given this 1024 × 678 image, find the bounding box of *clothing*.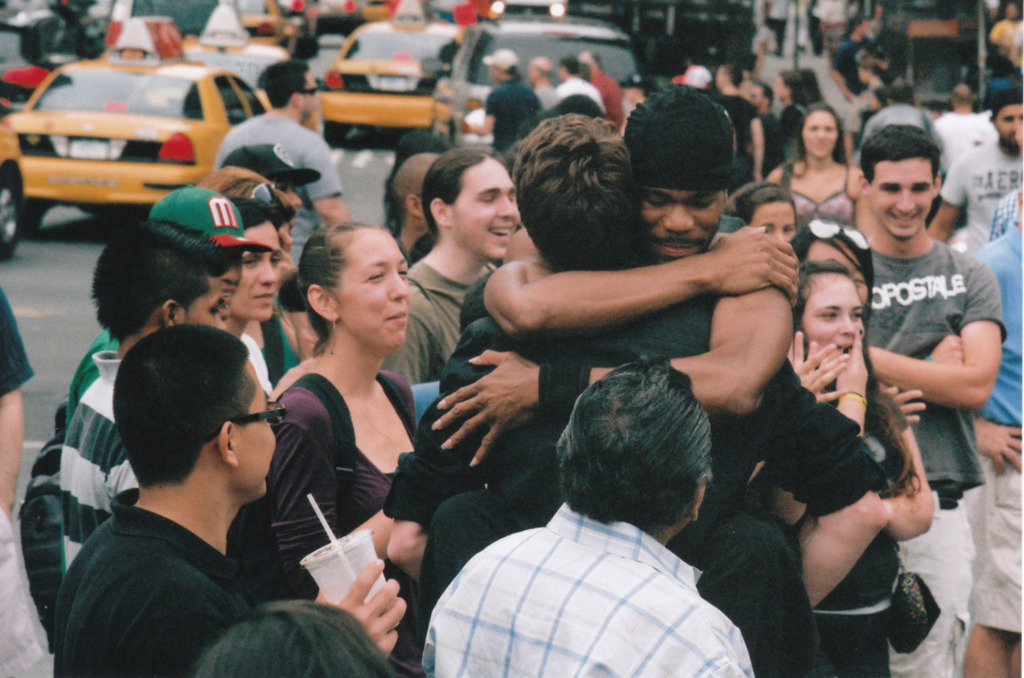
bbox(407, 455, 769, 672).
